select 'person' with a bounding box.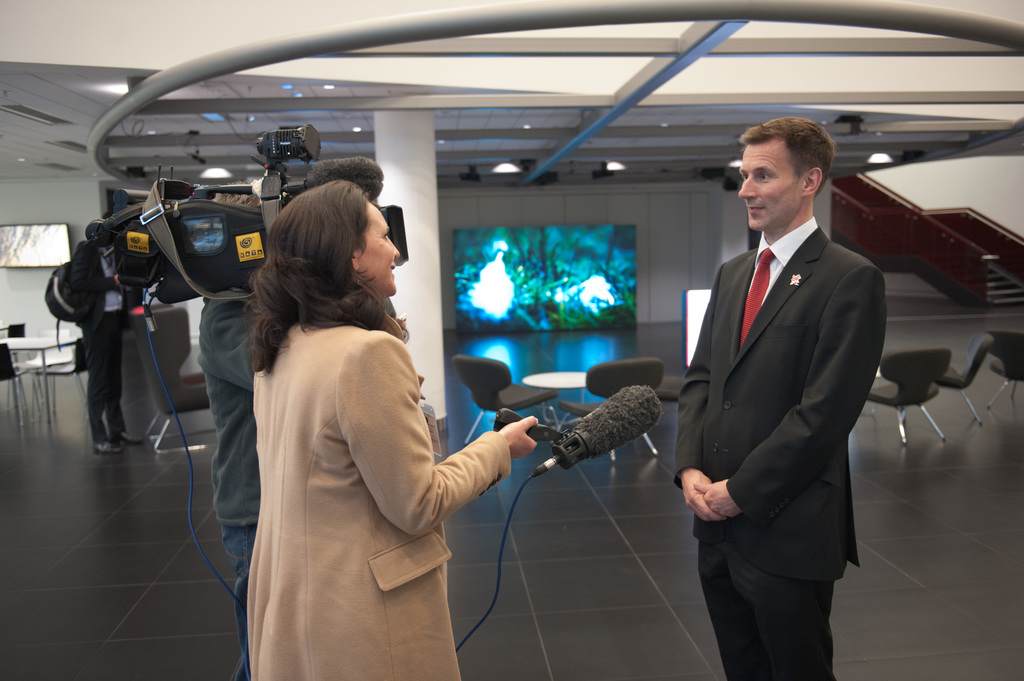
box(67, 205, 156, 446).
